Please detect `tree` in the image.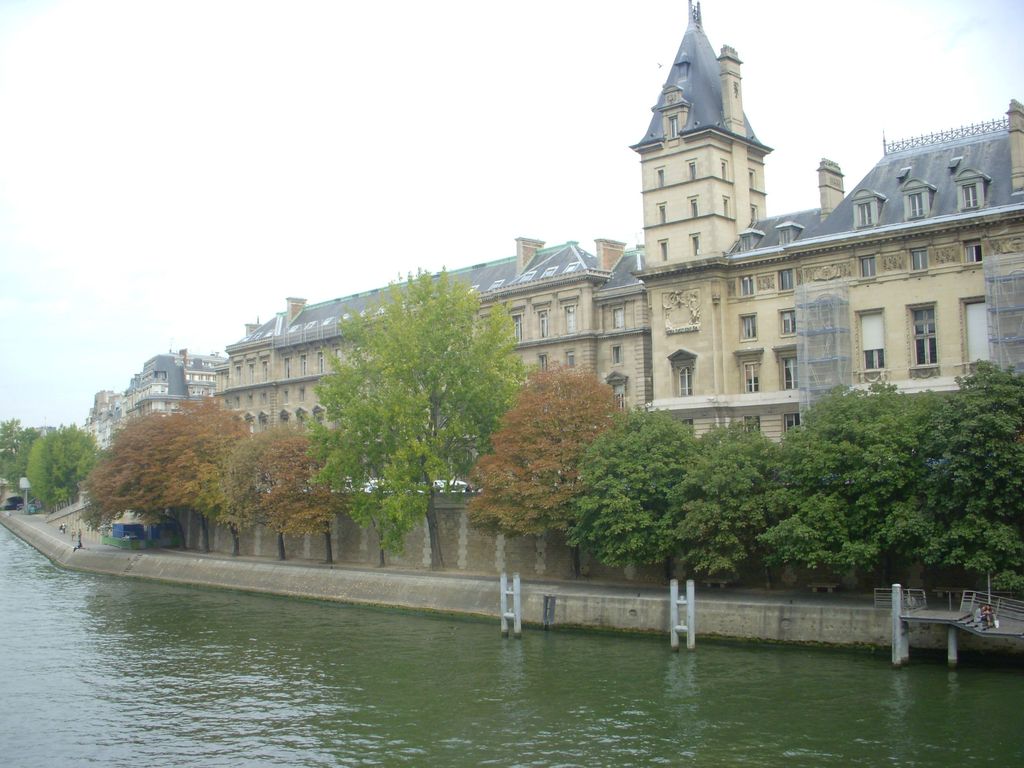
<region>900, 368, 1023, 592</region>.
